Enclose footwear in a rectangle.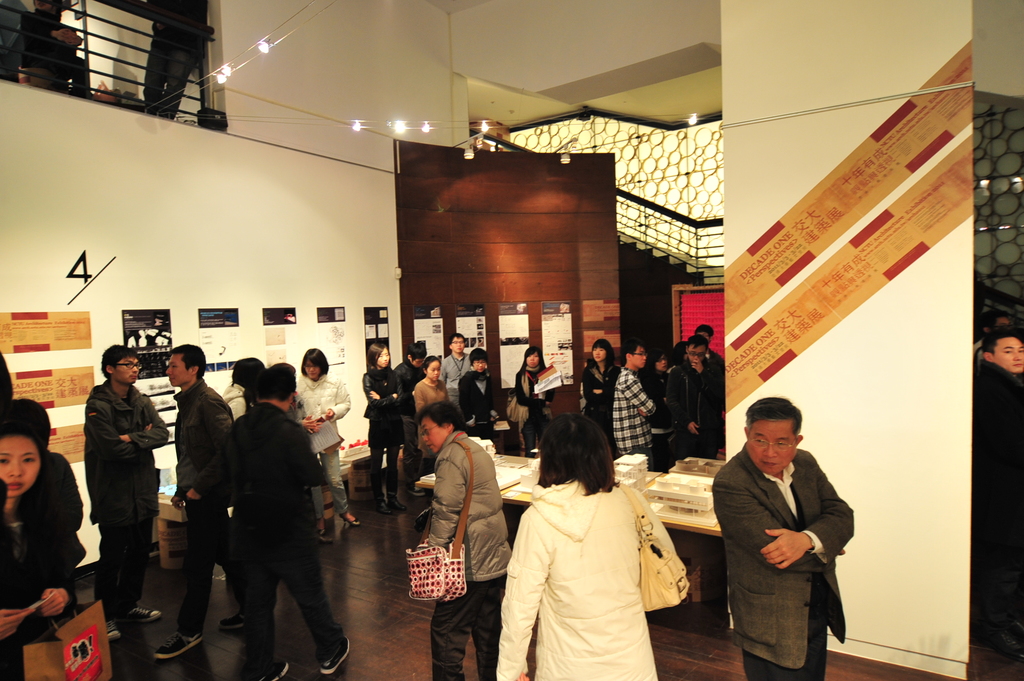
<box>157,629,199,655</box>.
